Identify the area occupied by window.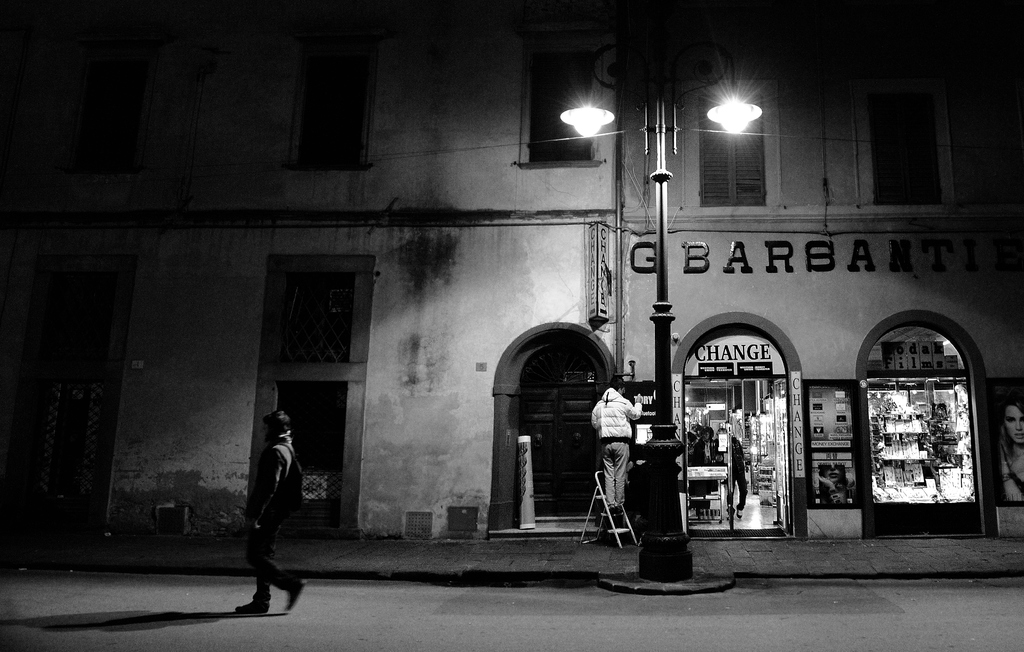
Area: l=68, t=62, r=151, b=171.
